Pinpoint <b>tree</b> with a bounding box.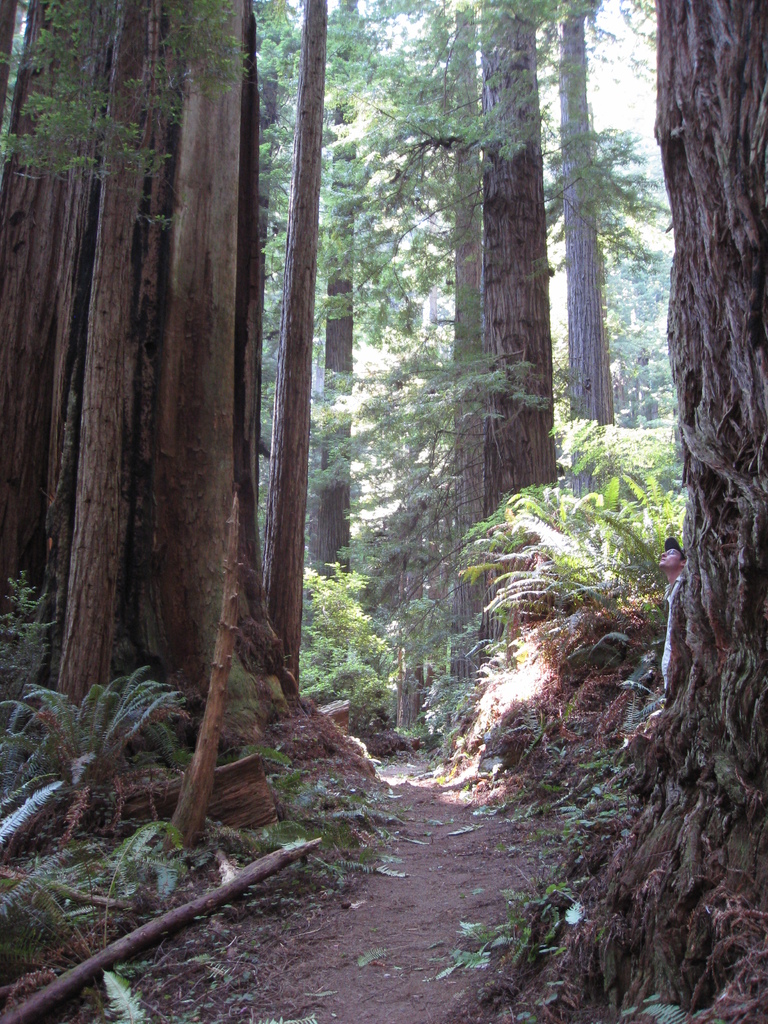
x1=588 y1=1 x2=767 y2=1014.
